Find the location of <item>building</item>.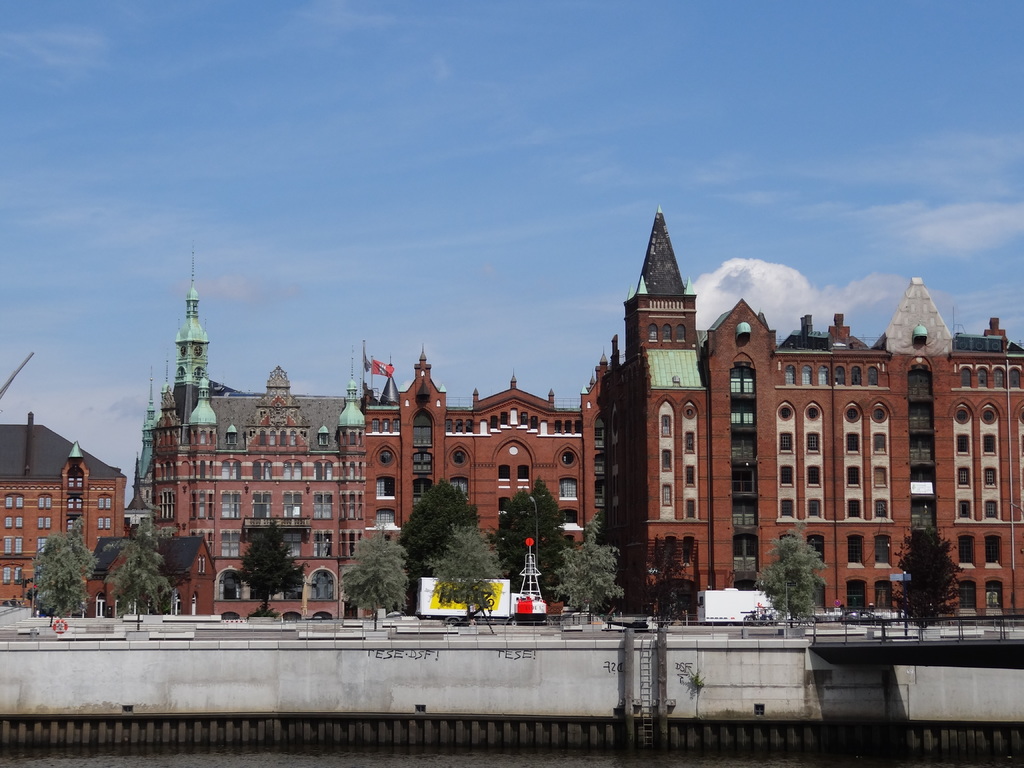
Location: 1/431/123/606.
